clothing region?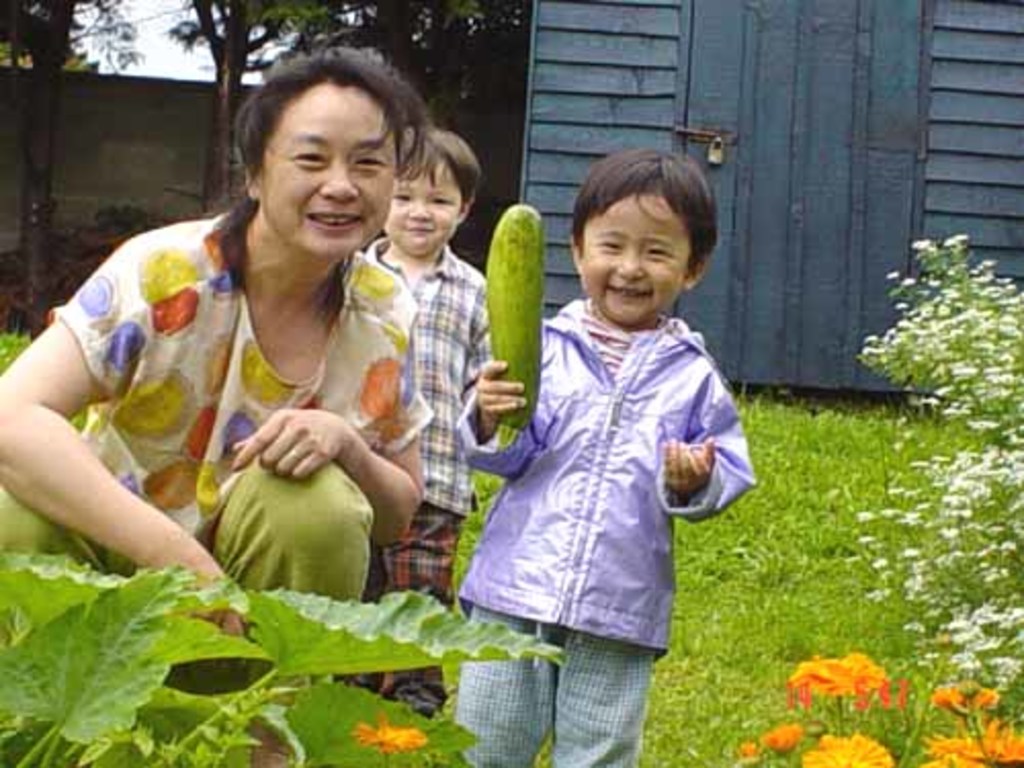
x1=90 y1=195 x2=408 y2=614
